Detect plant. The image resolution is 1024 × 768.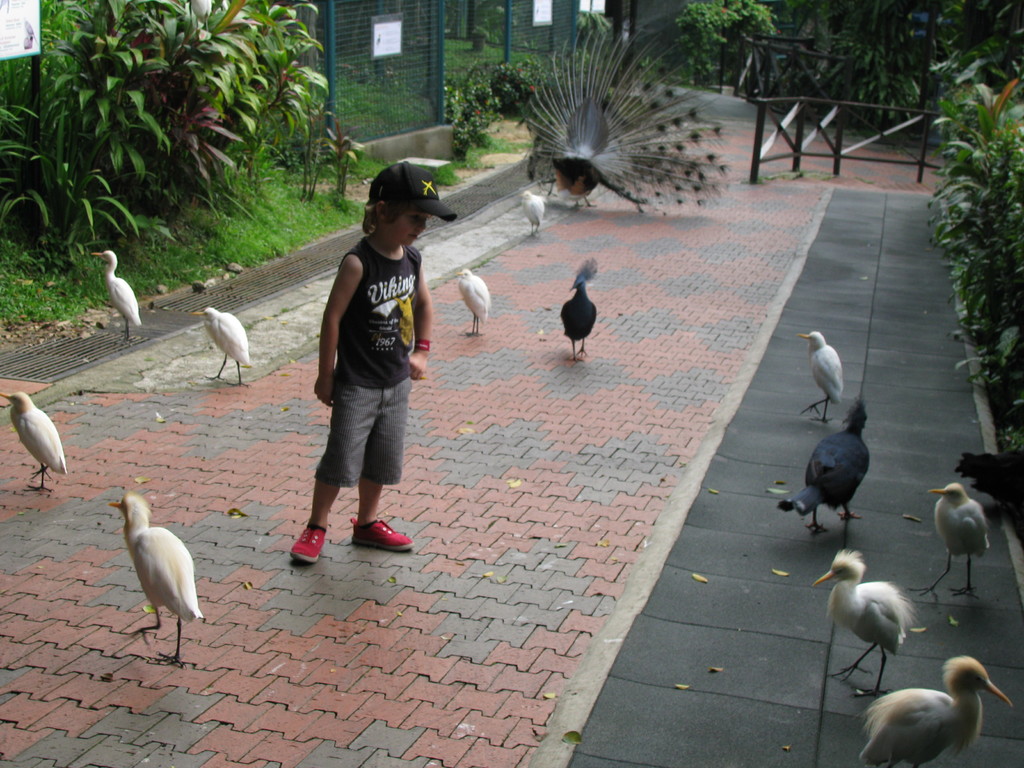
740 0 788 69.
